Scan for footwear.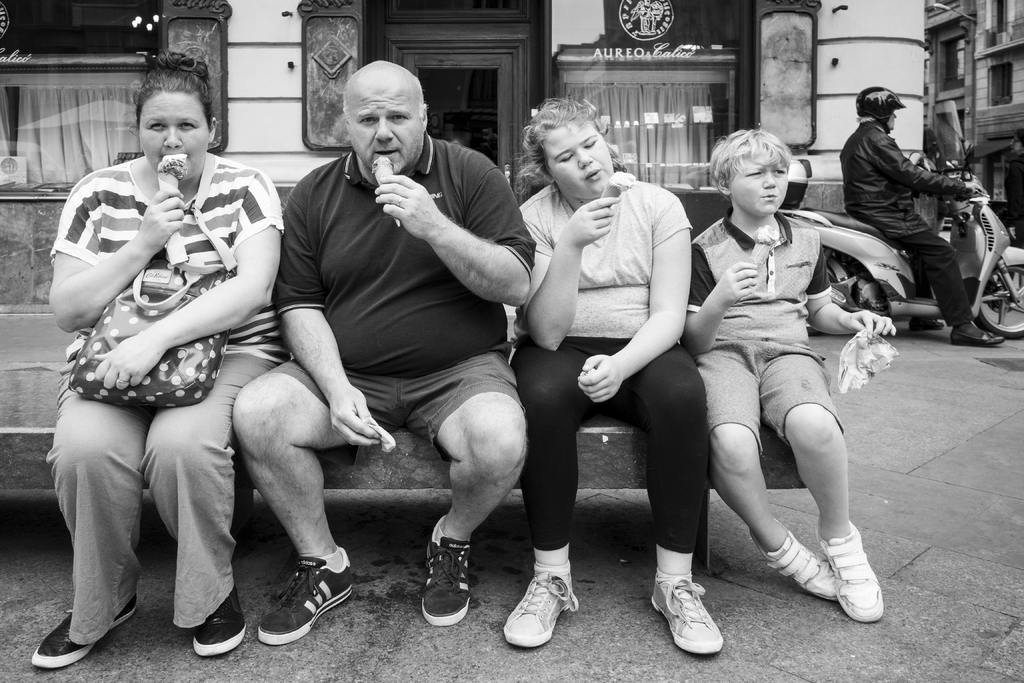
Scan result: crop(501, 569, 581, 652).
